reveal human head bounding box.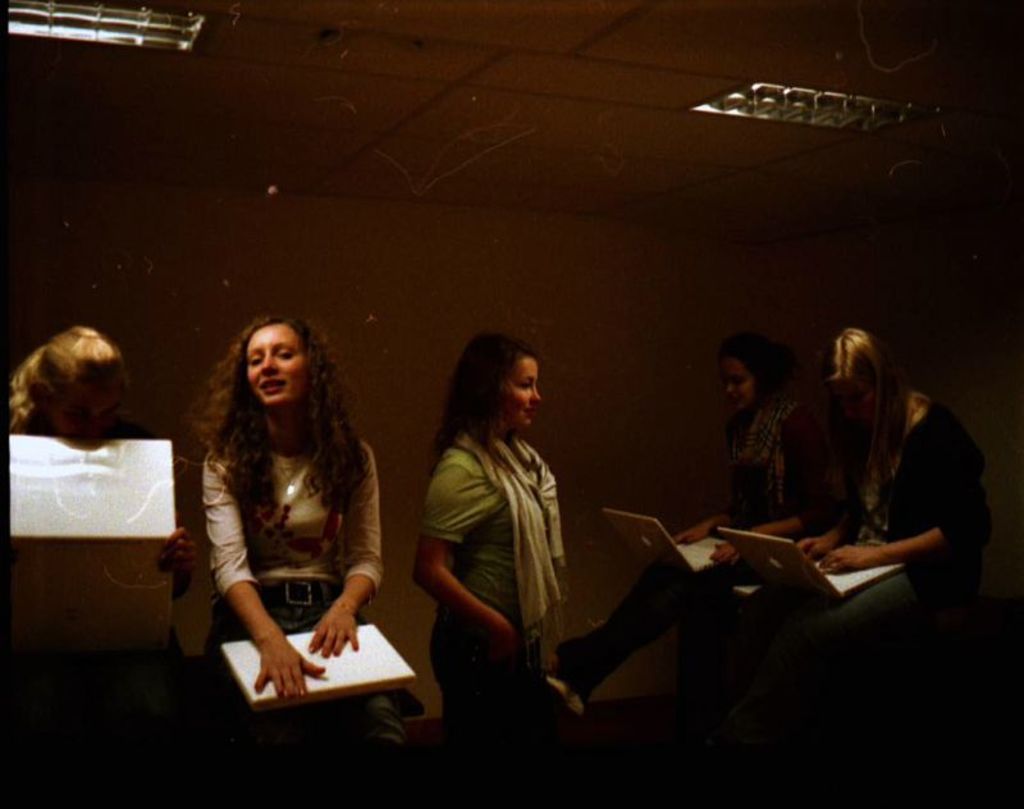
Revealed: <bbox>223, 316, 324, 407</bbox>.
